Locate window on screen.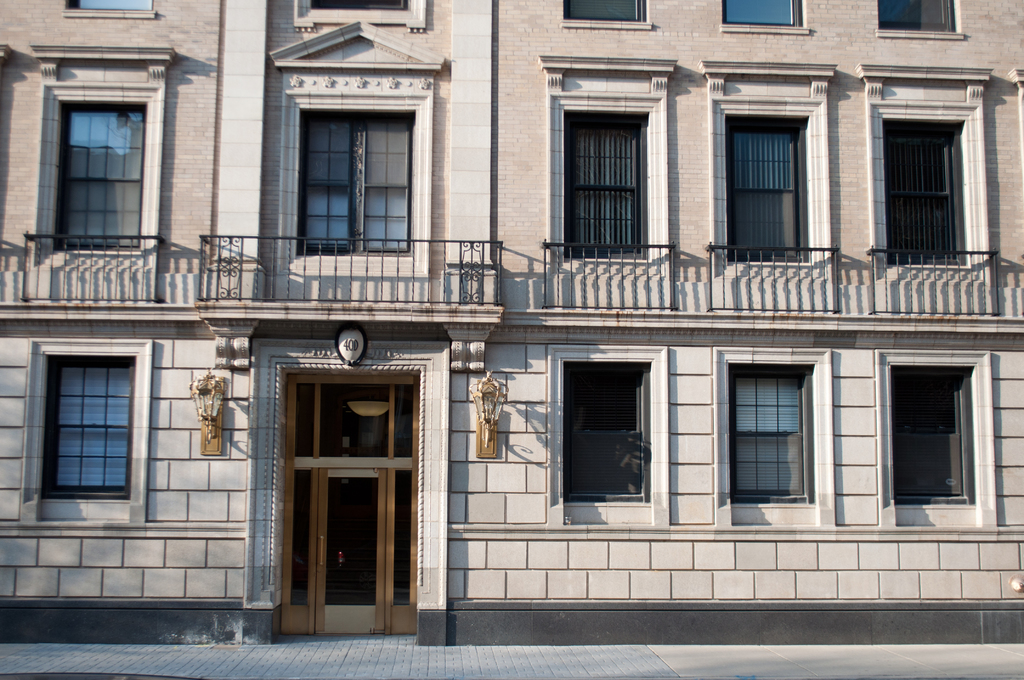
On screen at bbox=[728, 366, 815, 506].
